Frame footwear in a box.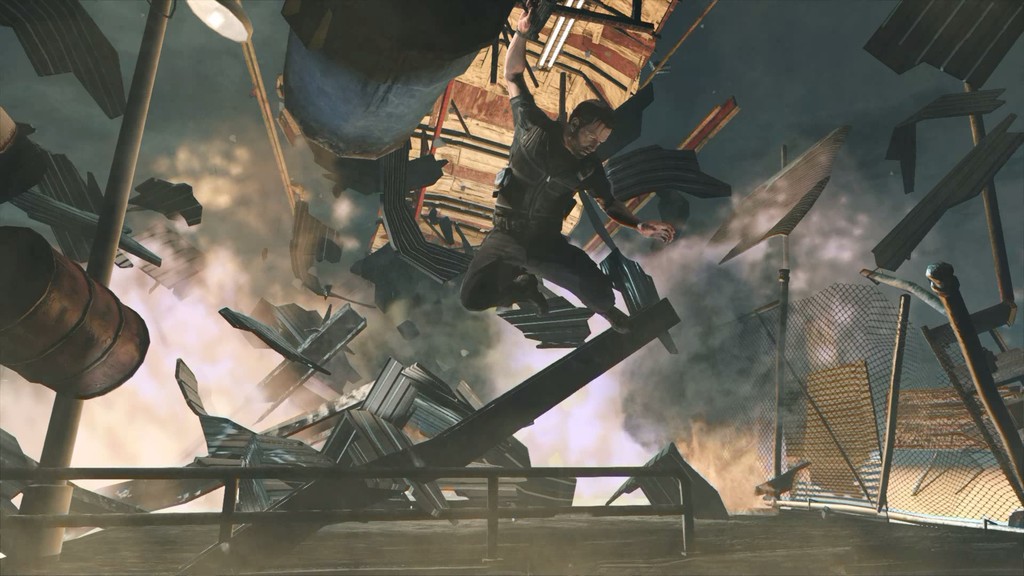
region(600, 303, 632, 339).
